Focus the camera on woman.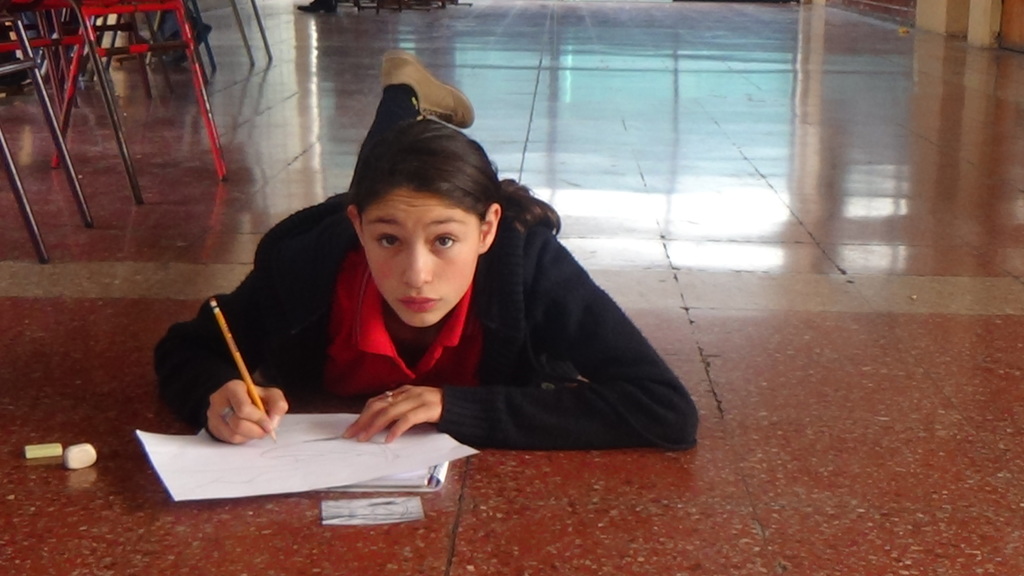
Focus region: (left=151, top=94, right=690, bottom=477).
